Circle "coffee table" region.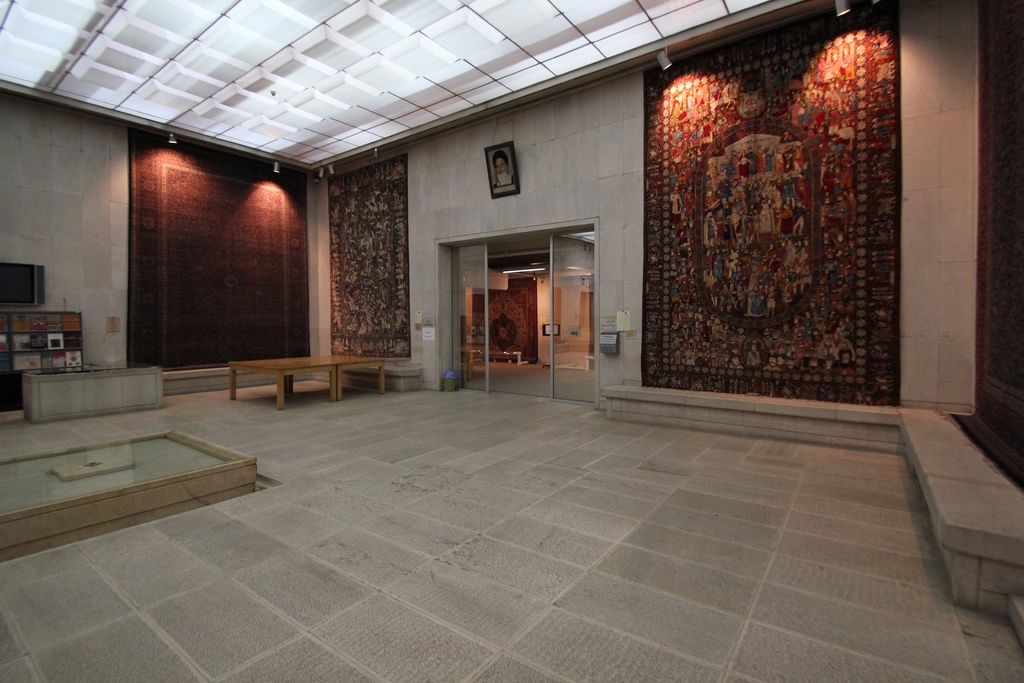
Region: bbox(228, 353, 379, 411).
